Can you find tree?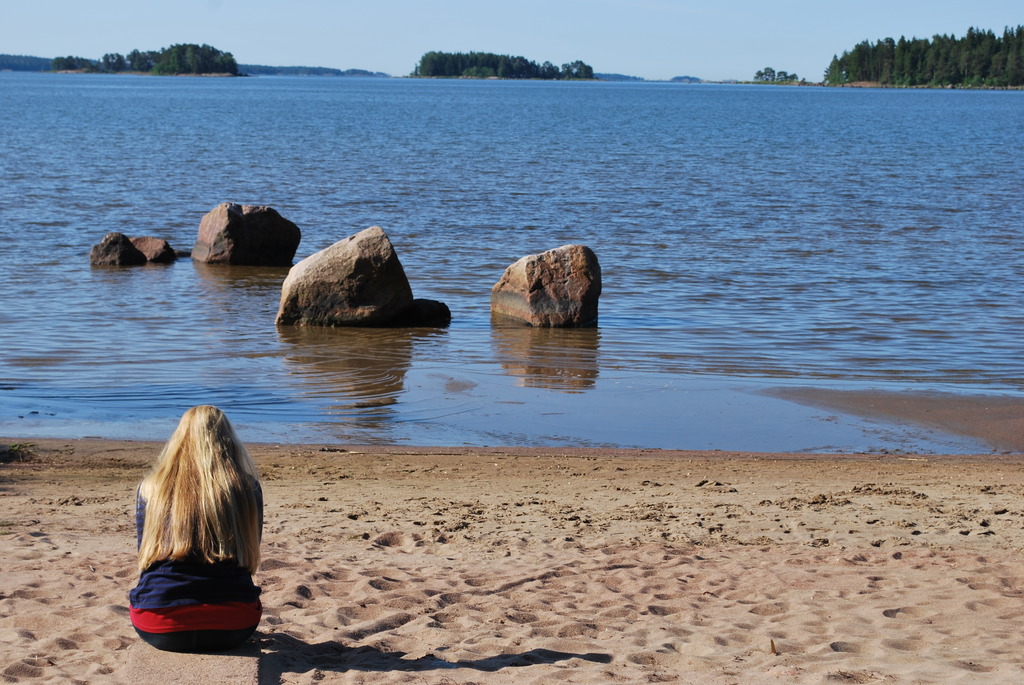
Yes, bounding box: 754,61,783,82.
